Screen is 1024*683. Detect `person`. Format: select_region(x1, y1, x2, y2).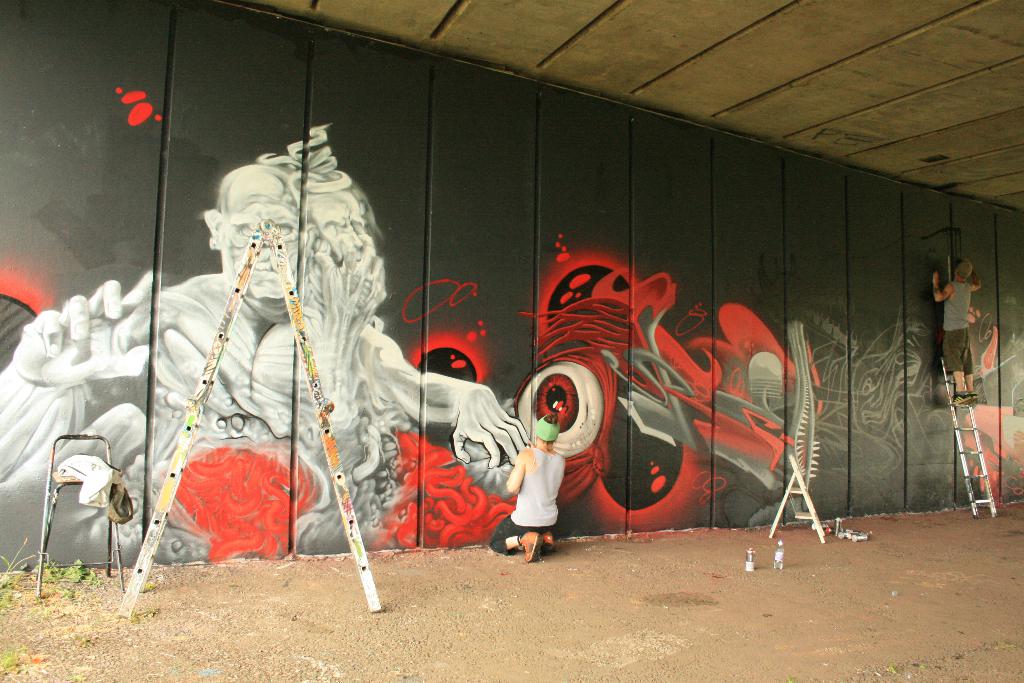
select_region(0, 163, 532, 562).
